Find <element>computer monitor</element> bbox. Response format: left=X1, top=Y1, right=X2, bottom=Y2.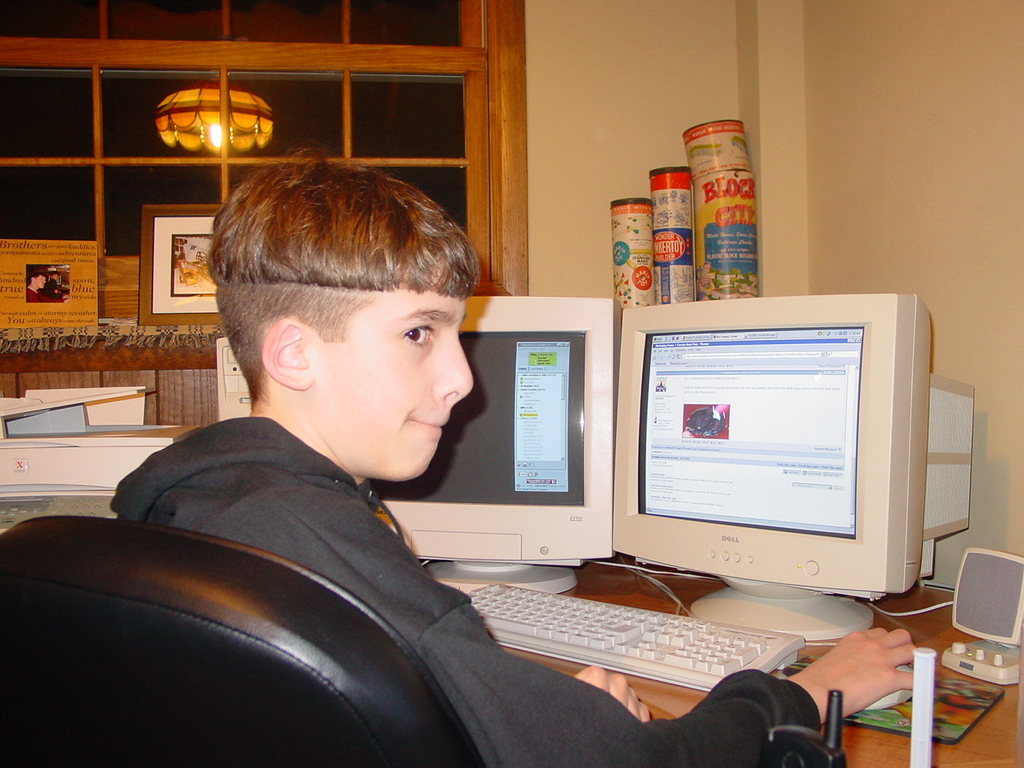
left=367, top=294, right=614, bottom=598.
